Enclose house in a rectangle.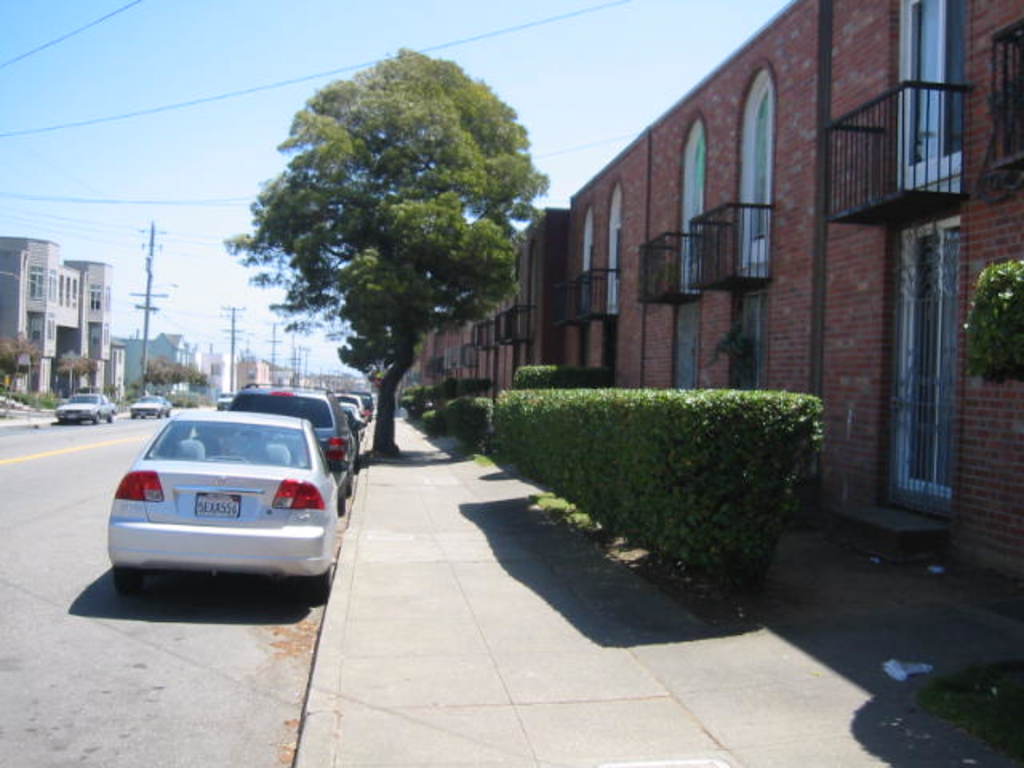
(208, 354, 235, 400).
